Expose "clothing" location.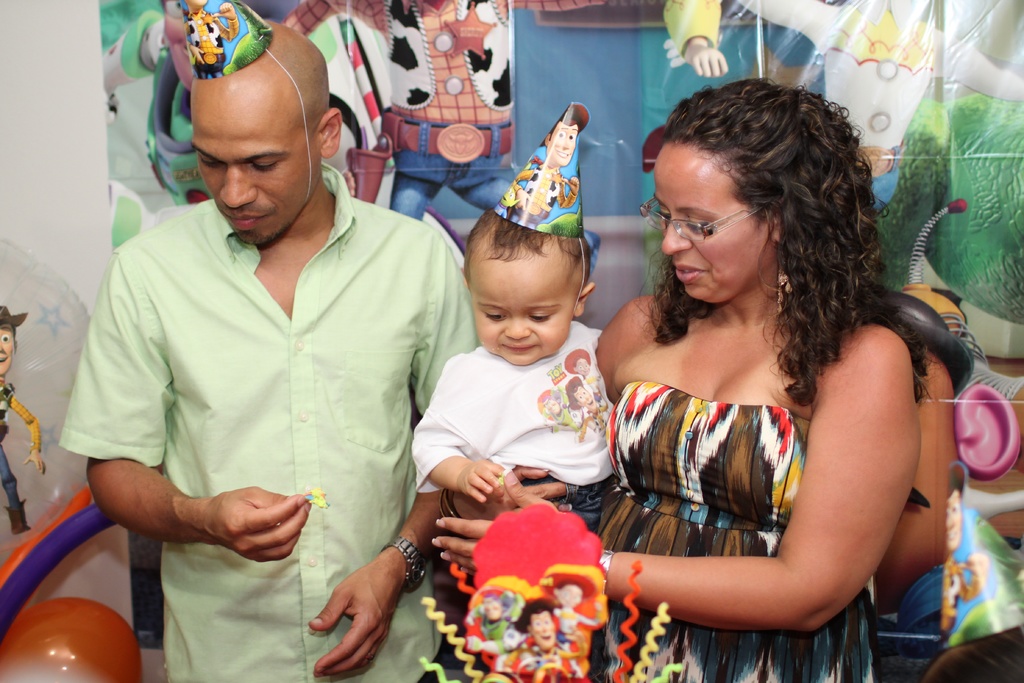
Exposed at left=510, top=156, right=573, bottom=226.
